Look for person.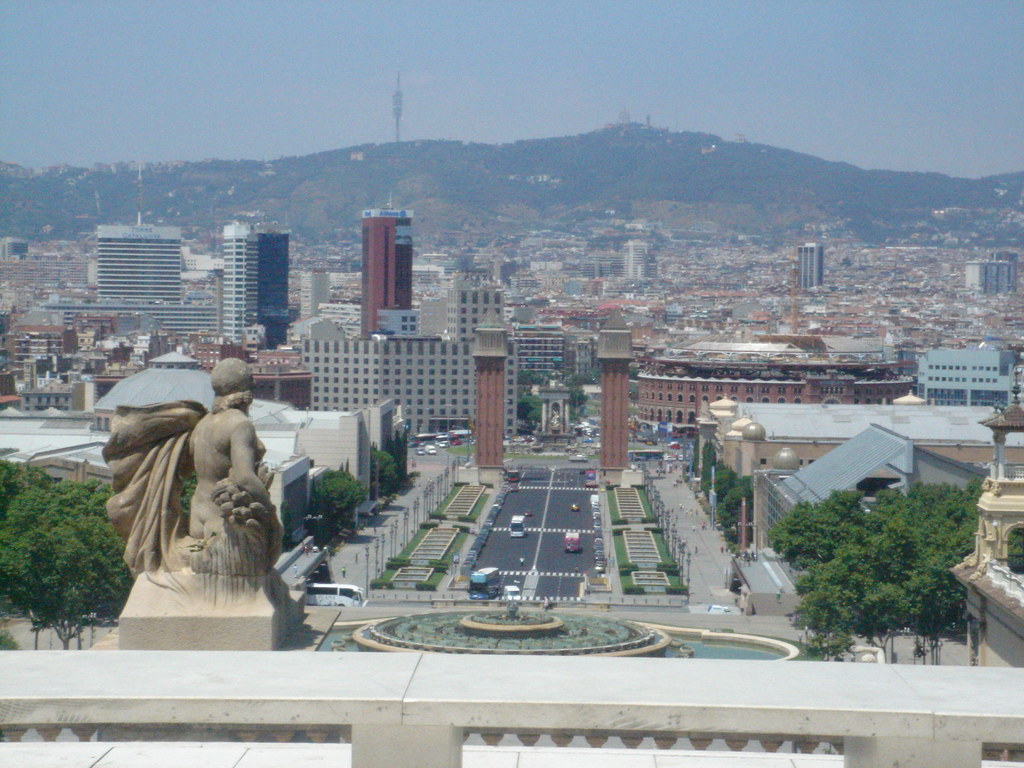
Found: left=100, top=358, right=284, bottom=594.
